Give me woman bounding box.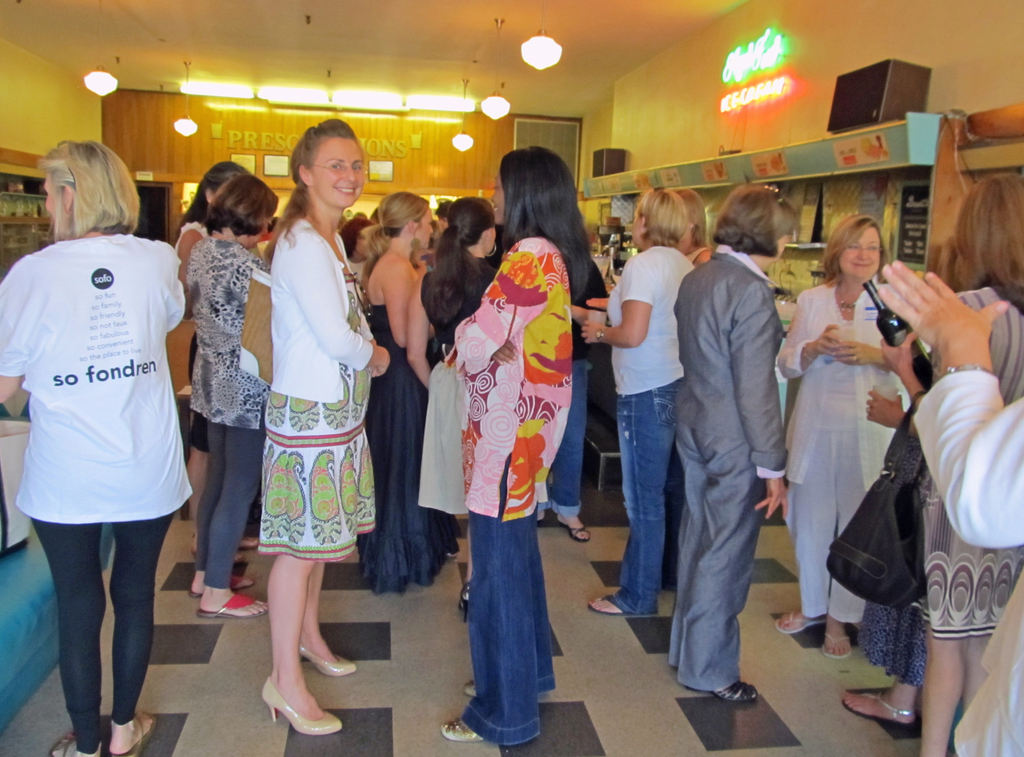
x1=871, y1=172, x2=1023, y2=756.
